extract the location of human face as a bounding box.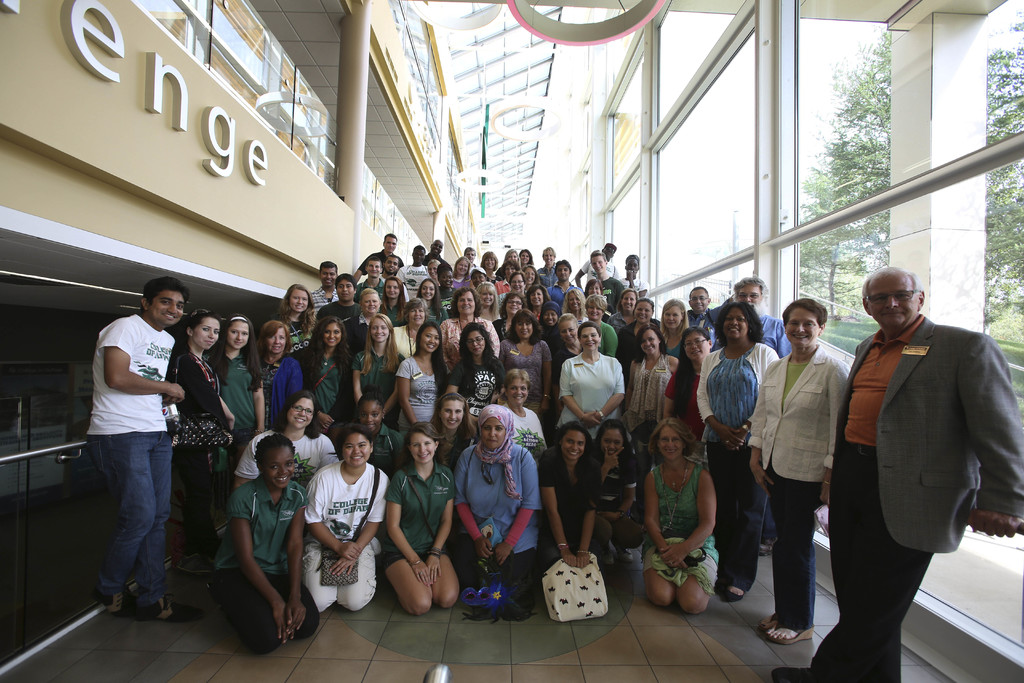
bbox=(268, 330, 289, 351).
